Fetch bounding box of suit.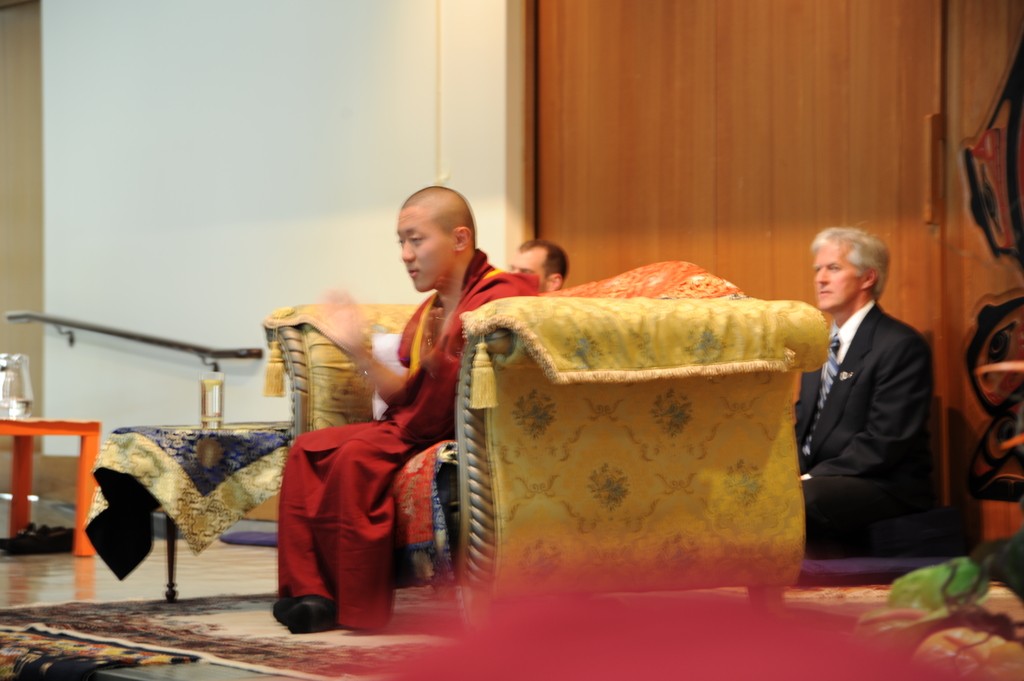
Bbox: box(799, 229, 953, 583).
